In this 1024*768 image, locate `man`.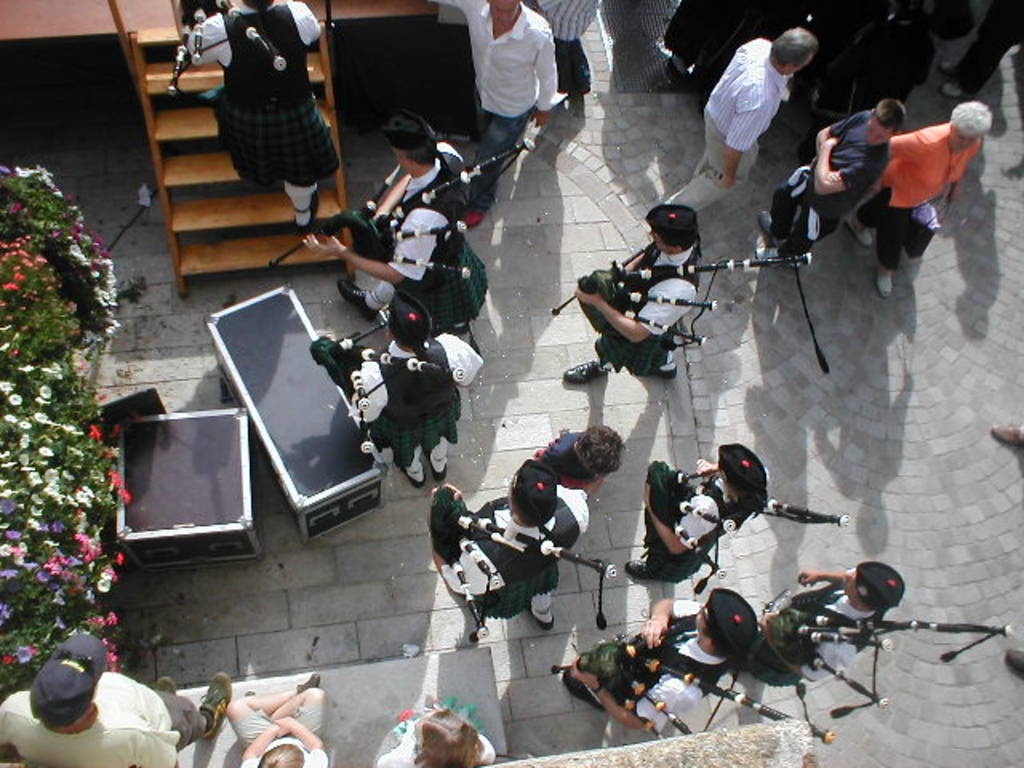
Bounding box: detection(528, 0, 600, 86).
